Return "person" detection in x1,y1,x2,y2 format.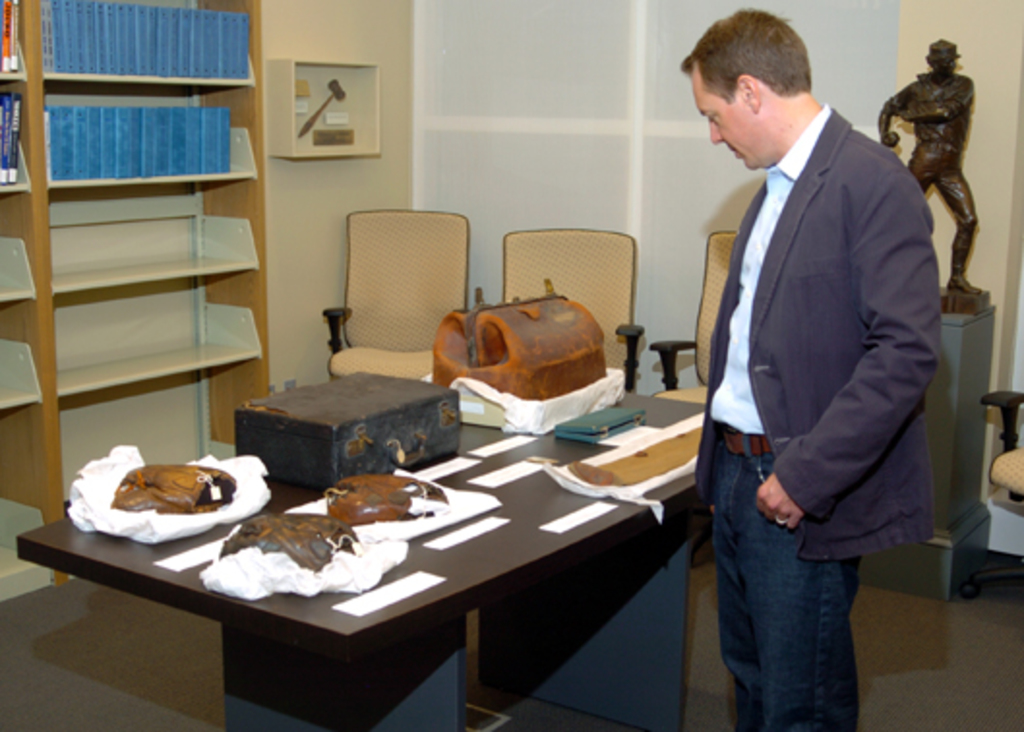
885,37,985,304.
